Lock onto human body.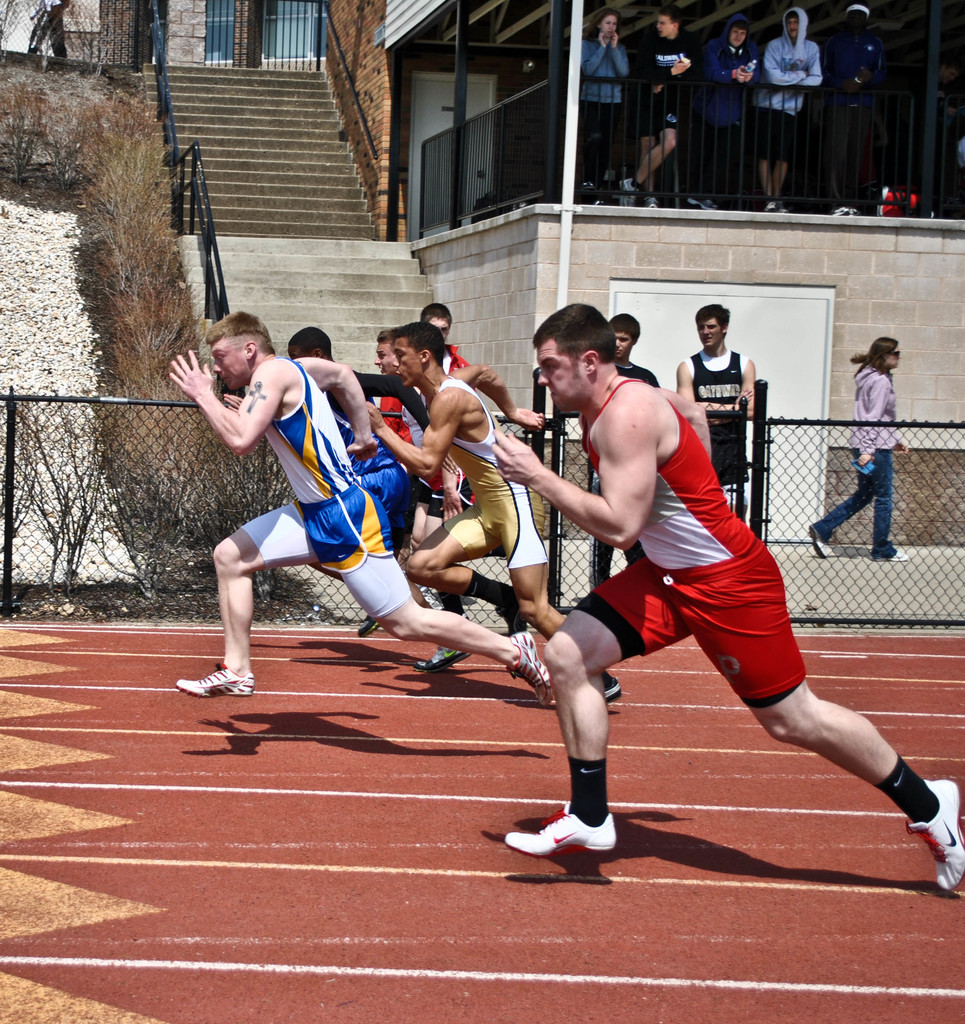
Locked: (690,13,762,207).
